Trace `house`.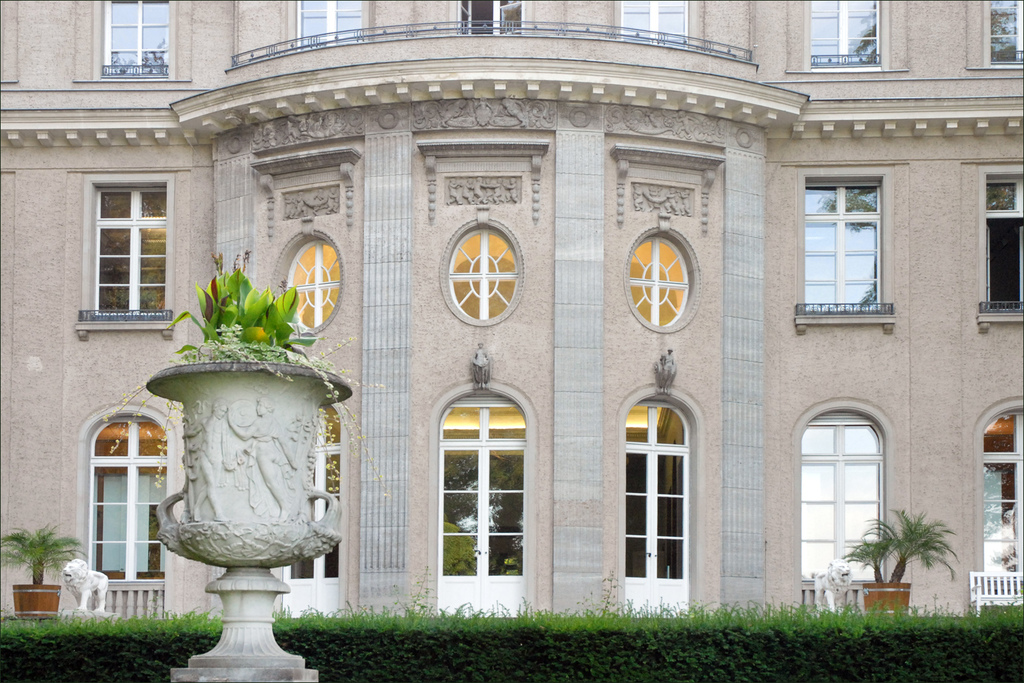
Traced to bbox=[0, 0, 1021, 641].
